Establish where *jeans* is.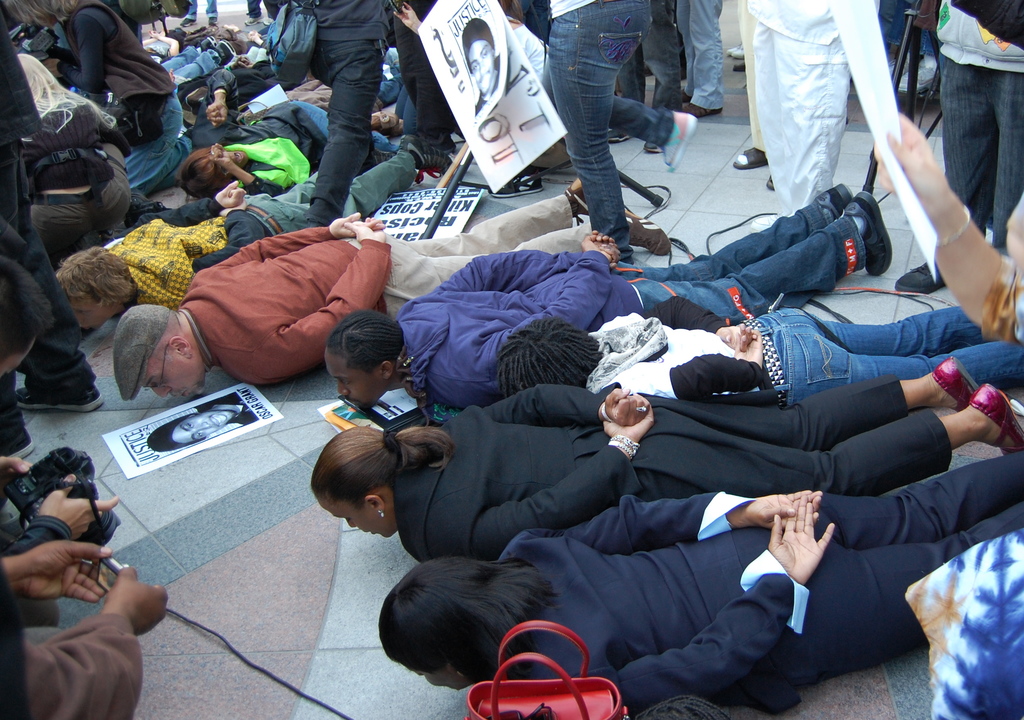
Established at 120:92:191:197.
